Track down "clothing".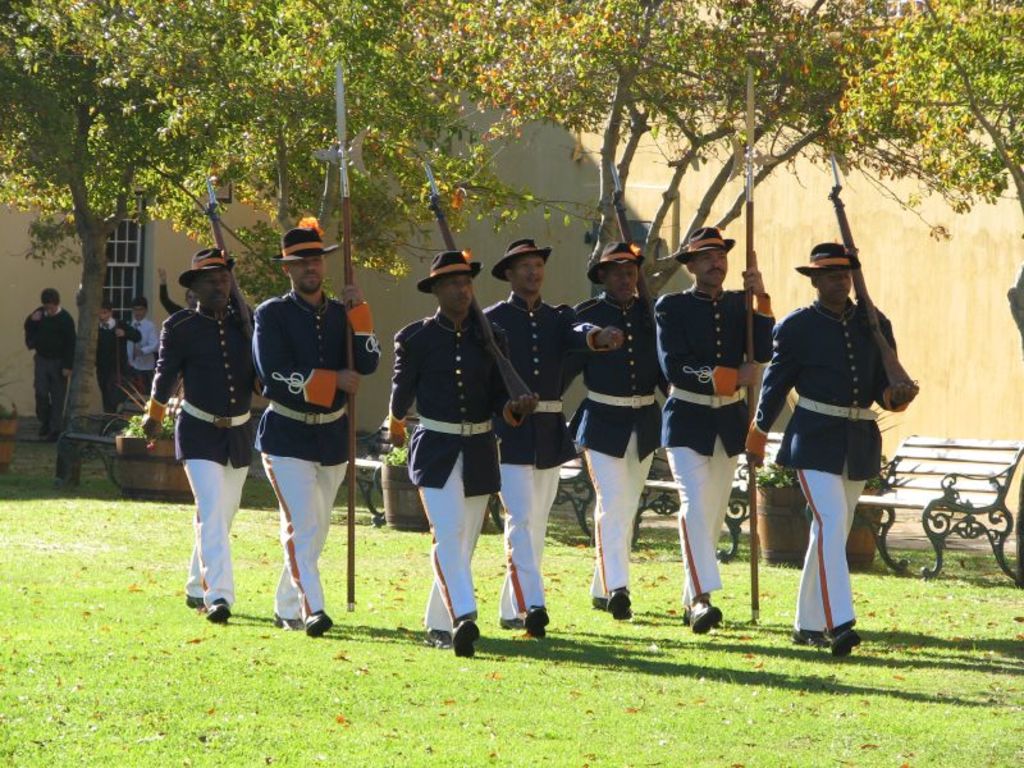
Tracked to [x1=22, y1=302, x2=77, y2=433].
